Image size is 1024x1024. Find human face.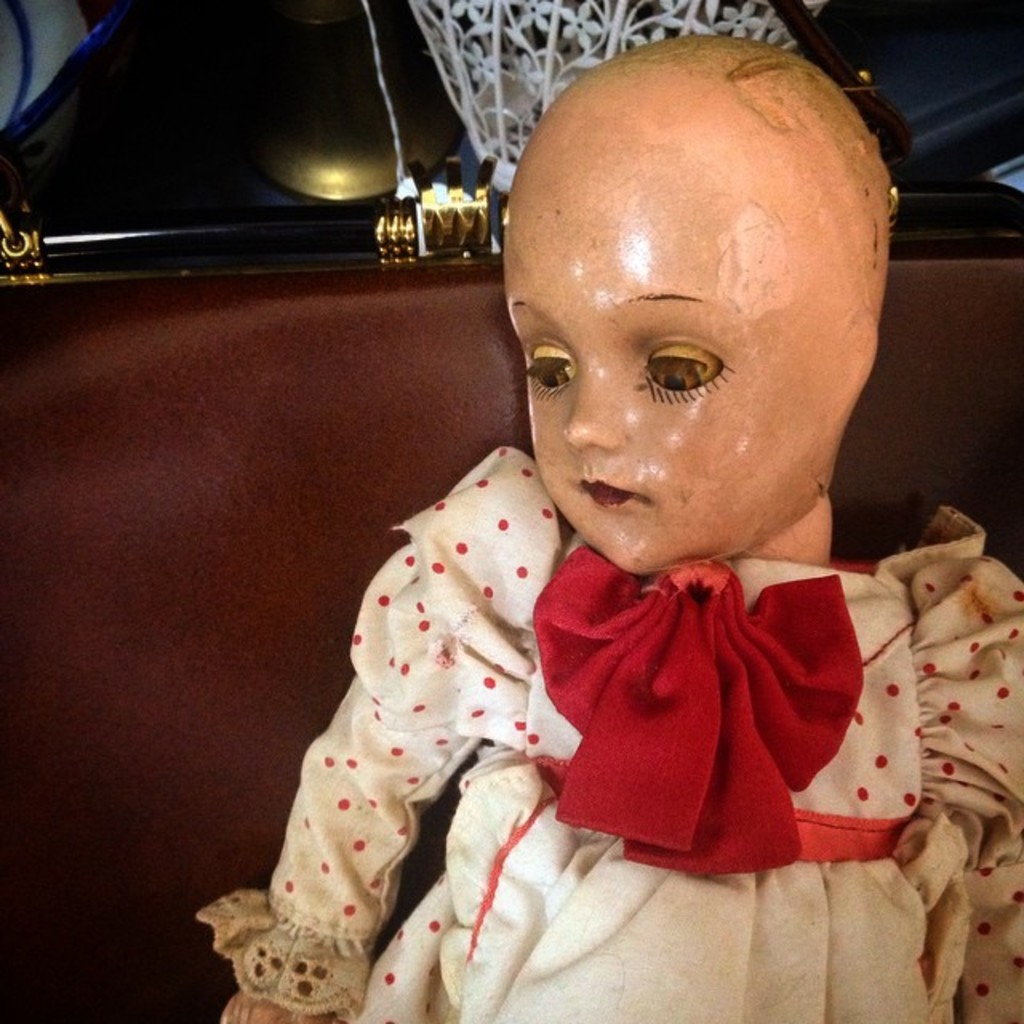
pyautogui.locateOnScreen(504, 133, 810, 570).
